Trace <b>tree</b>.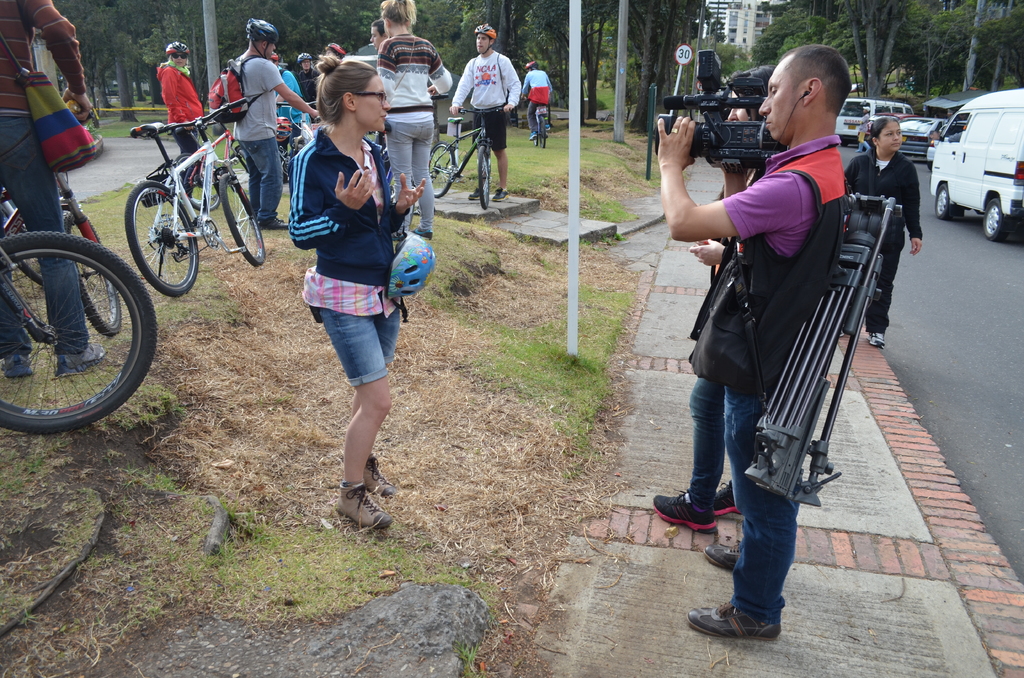
Traced to 755:8:822:60.
